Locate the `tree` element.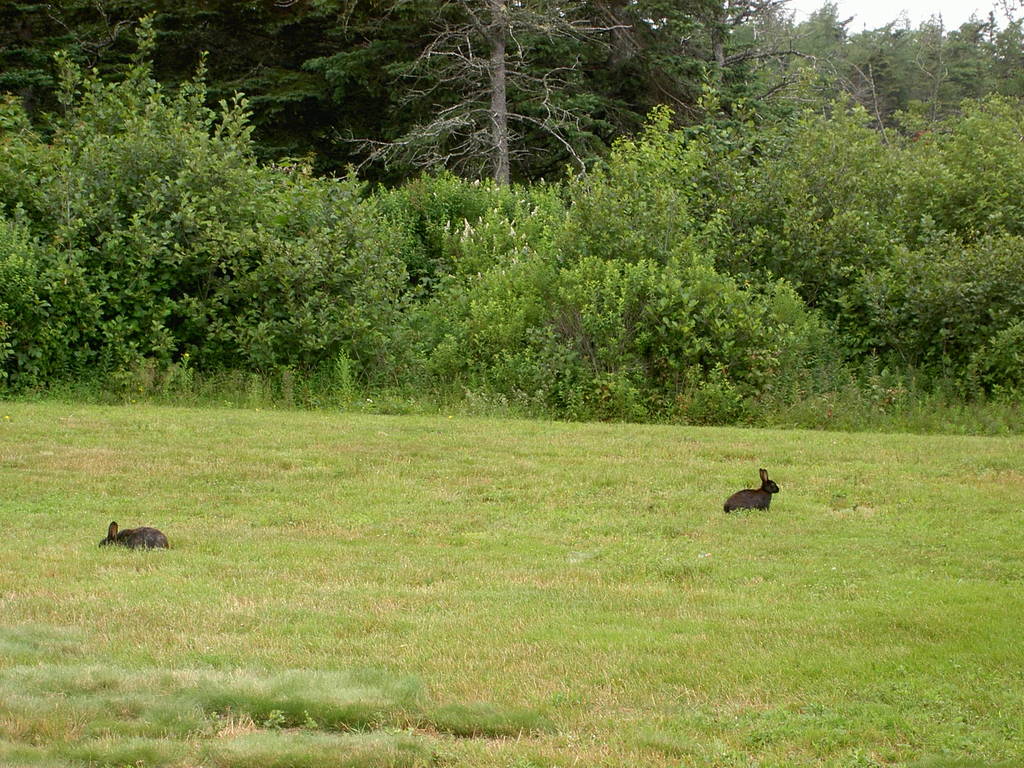
Element bbox: <region>0, 0, 388, 170</region>.
